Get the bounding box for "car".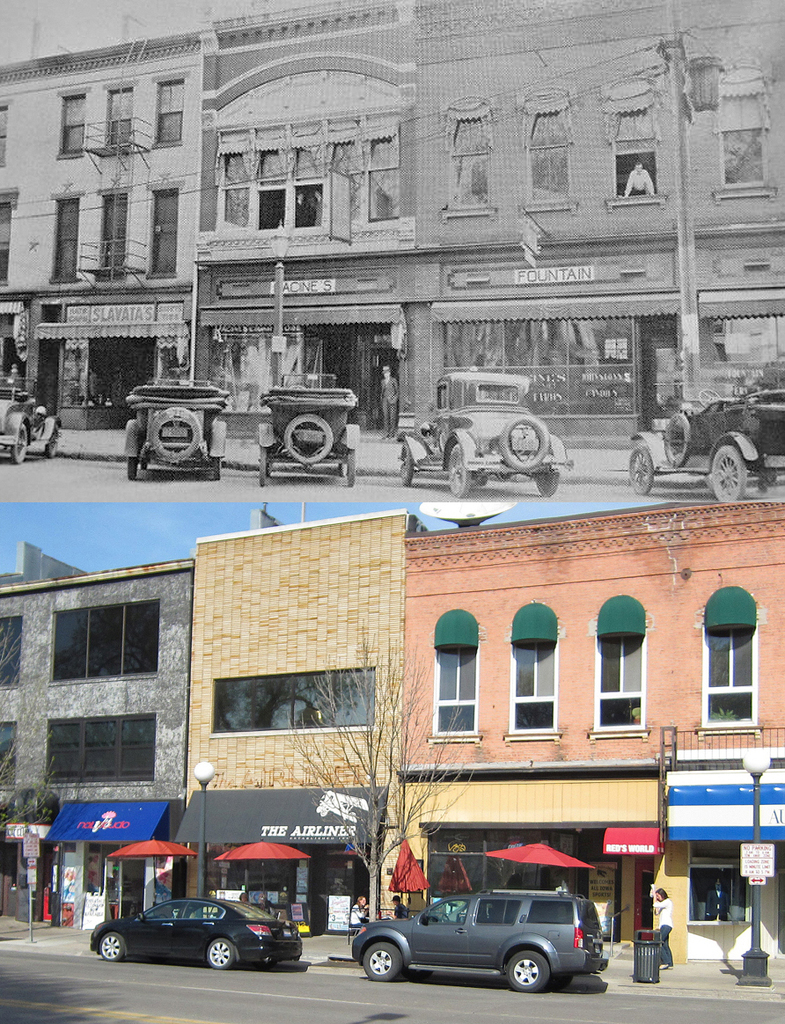
region(253, 369, 360, 484).
